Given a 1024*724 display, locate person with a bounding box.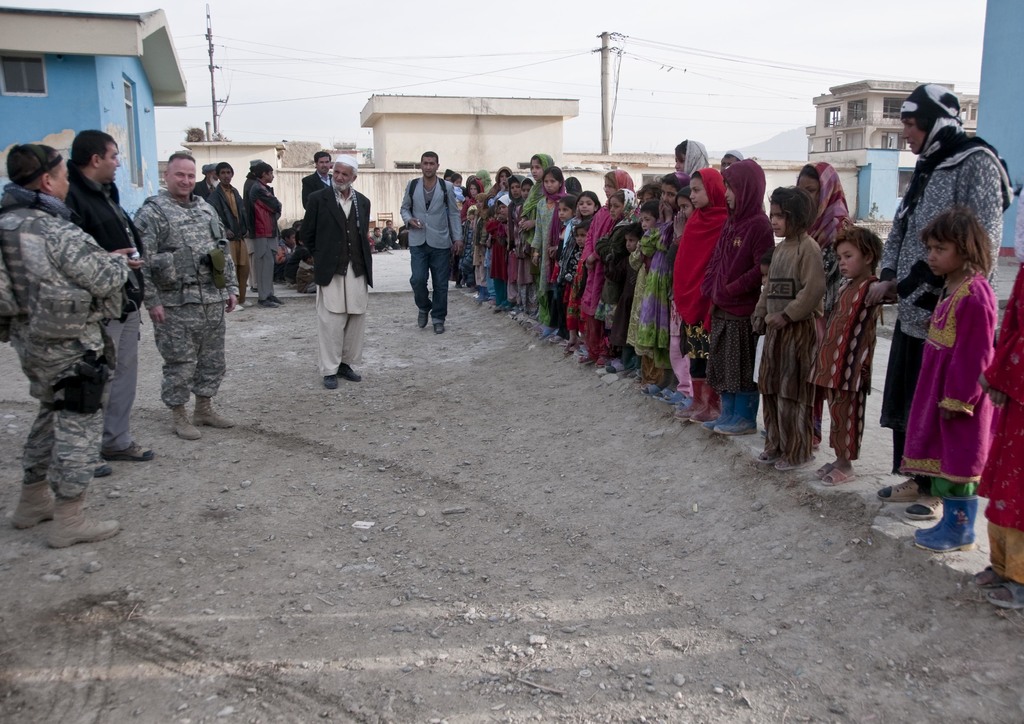
Located: x1=399, y1=149, x2=465, y2=333.
